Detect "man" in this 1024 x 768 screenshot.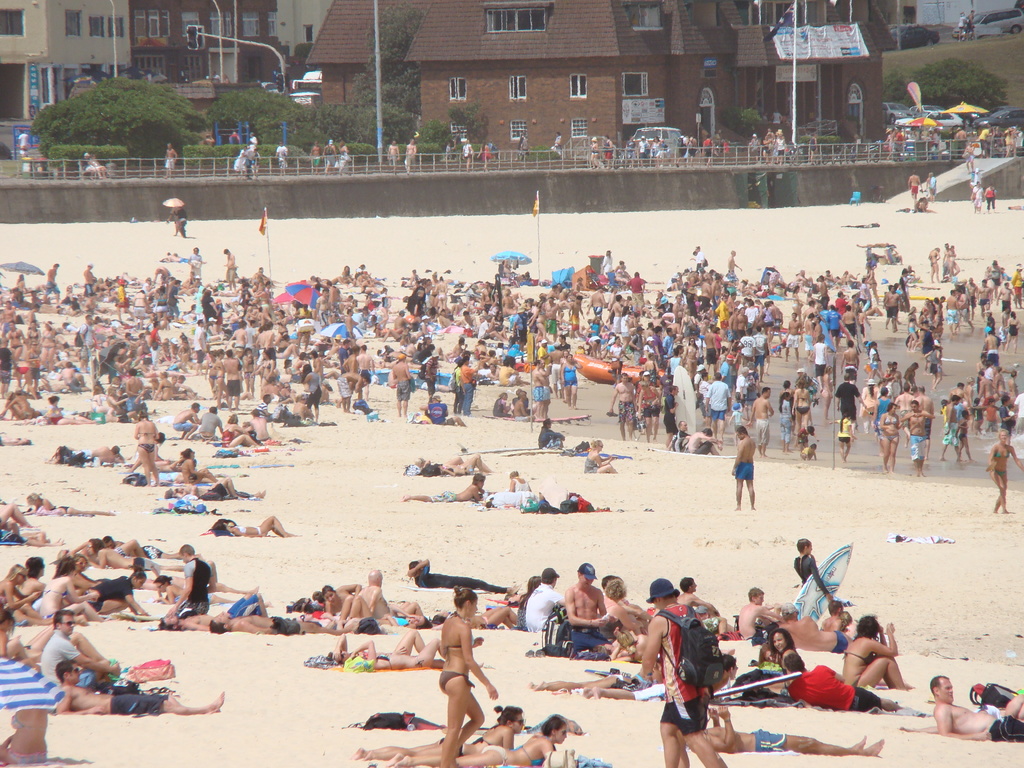
Detection: locate(67, 443, 122, 463).
